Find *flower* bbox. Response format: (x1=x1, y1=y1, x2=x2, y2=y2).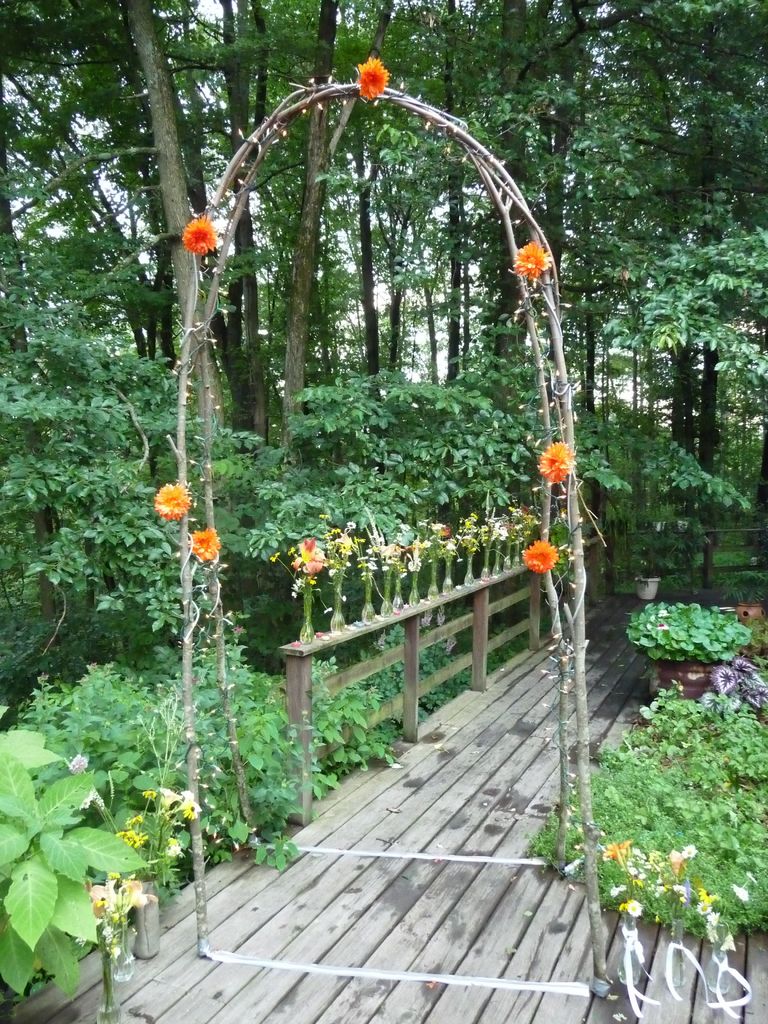
(x1=520, y1=244, x2=550, y2=277).
